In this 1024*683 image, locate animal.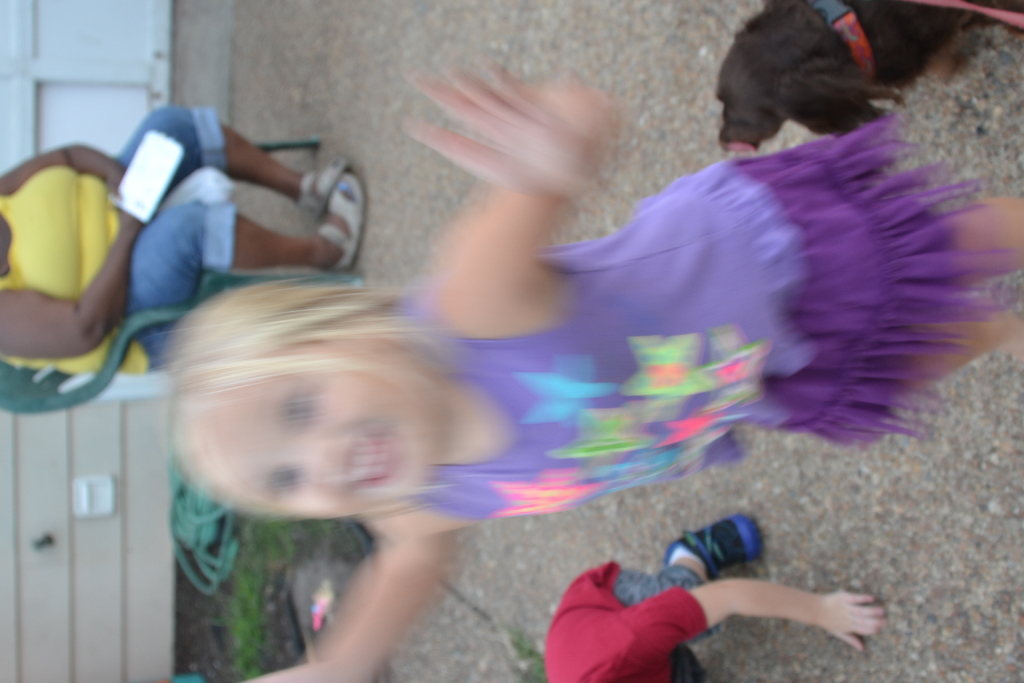
Bounding box: region(717, 0, 1023, 143).
